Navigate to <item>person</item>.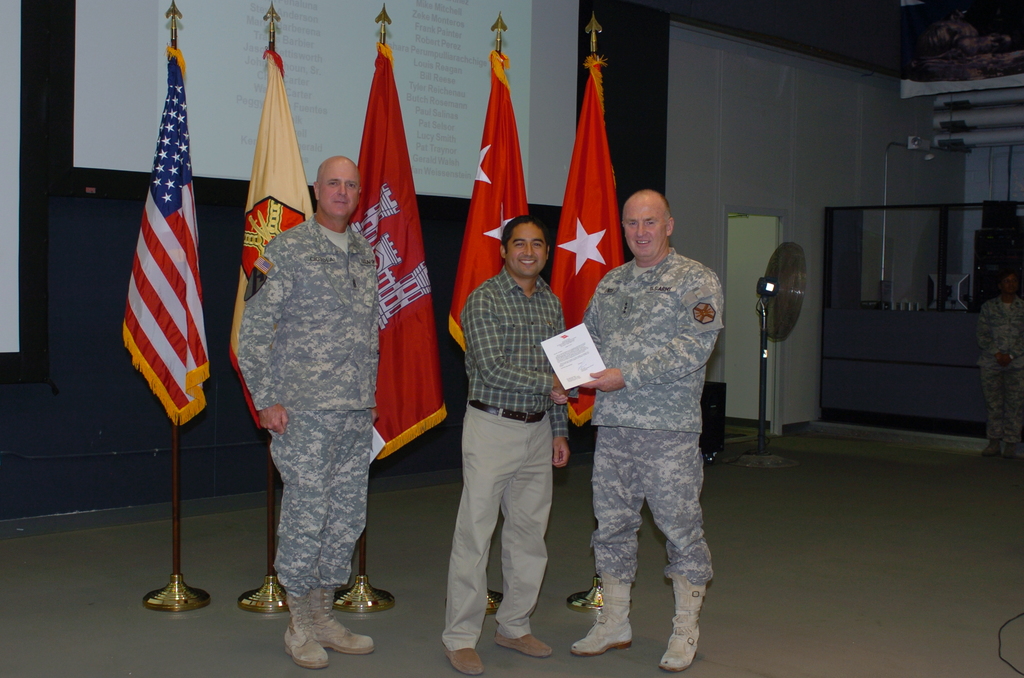
Navigation target: region(975, 262, 1021, 461).
